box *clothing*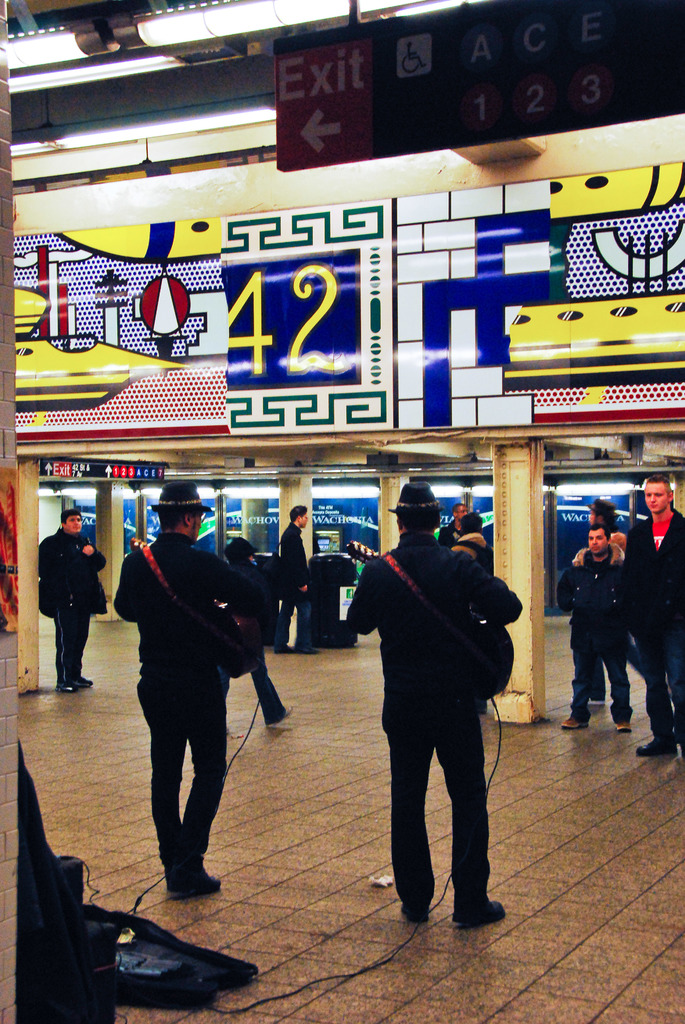
pyautogui.locateOnScreen(439, 522, 461, 548)
